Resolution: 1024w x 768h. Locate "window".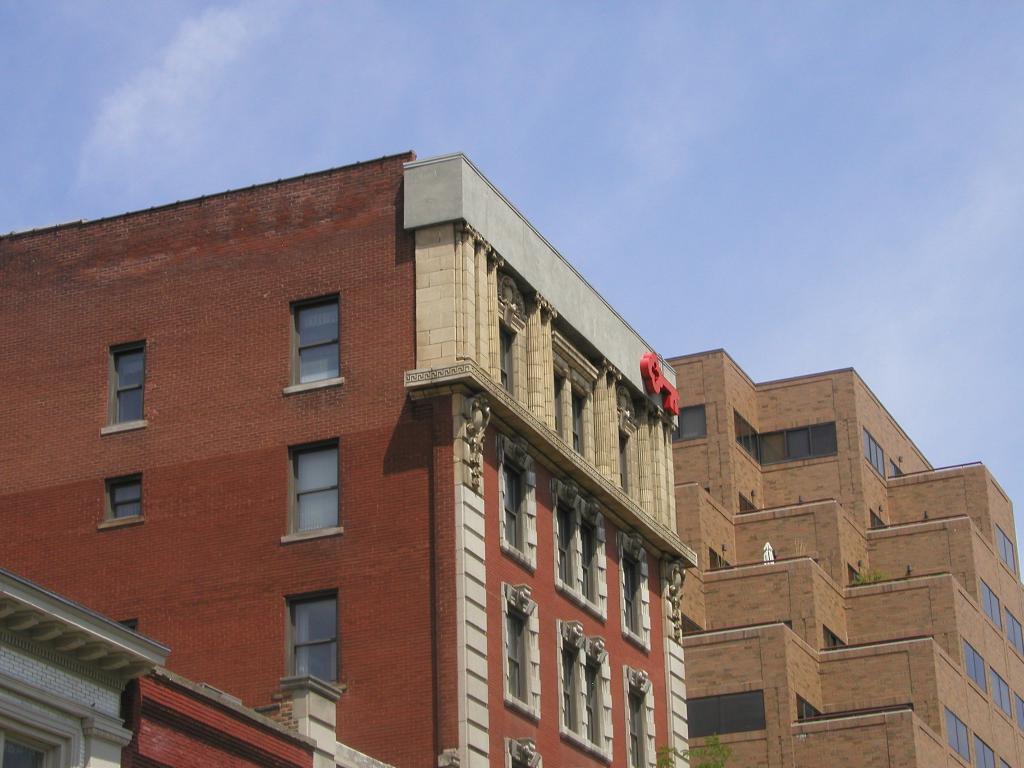
{"x1": 1004, "y1": 604, "x2": 1023, "y2": 655}.
